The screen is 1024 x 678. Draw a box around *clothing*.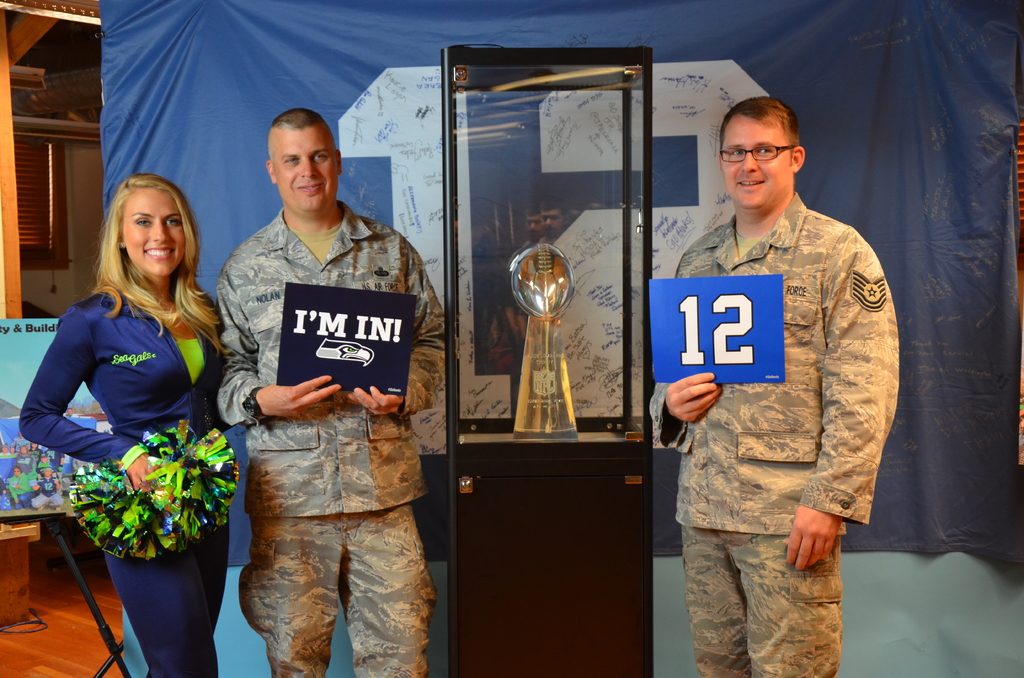
bbox=(210, 201, 446, 677).
